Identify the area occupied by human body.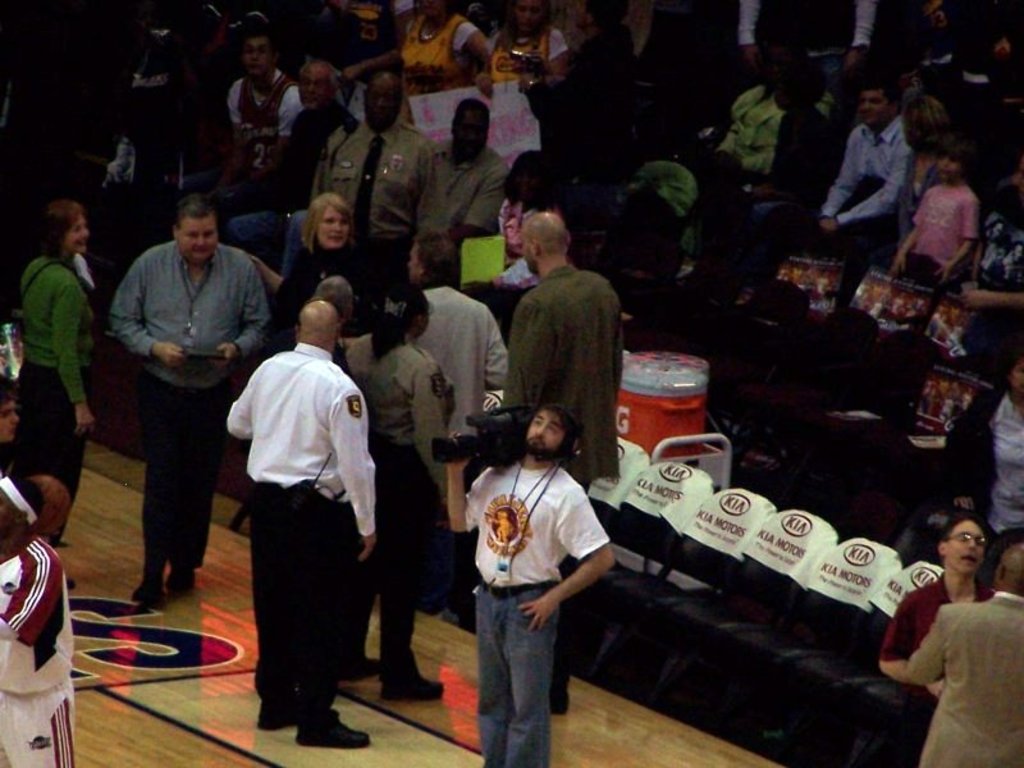
Area: bbox=[489, 27, 588, 192].
